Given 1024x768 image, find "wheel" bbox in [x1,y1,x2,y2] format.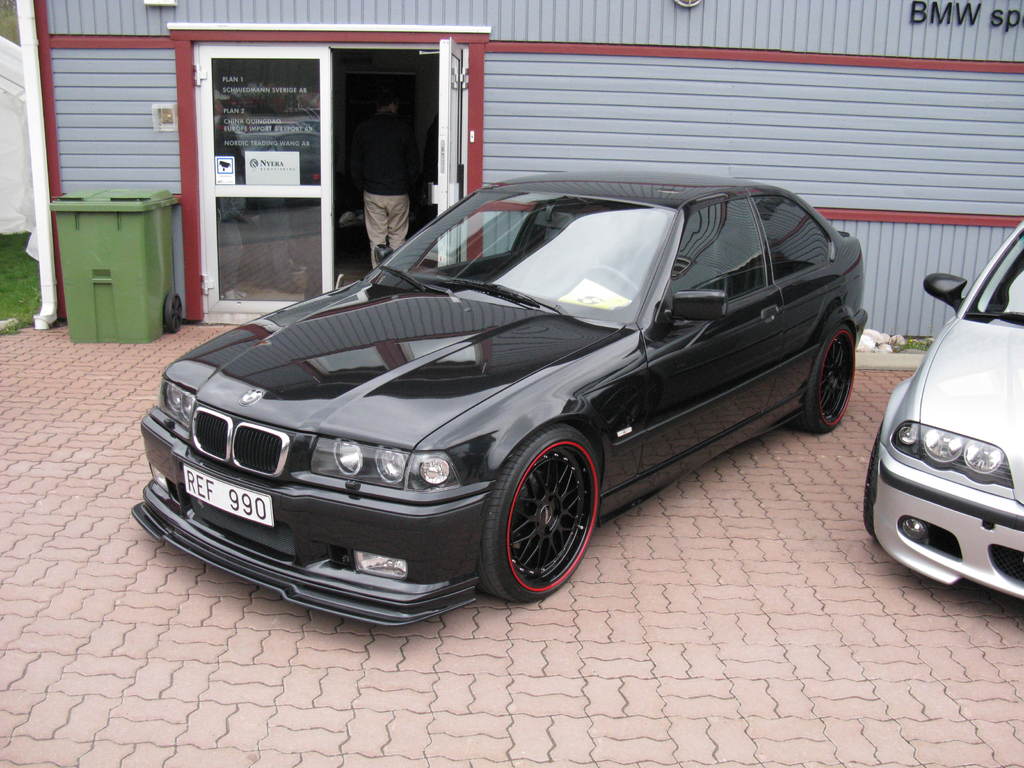
[861,427,884,534].
